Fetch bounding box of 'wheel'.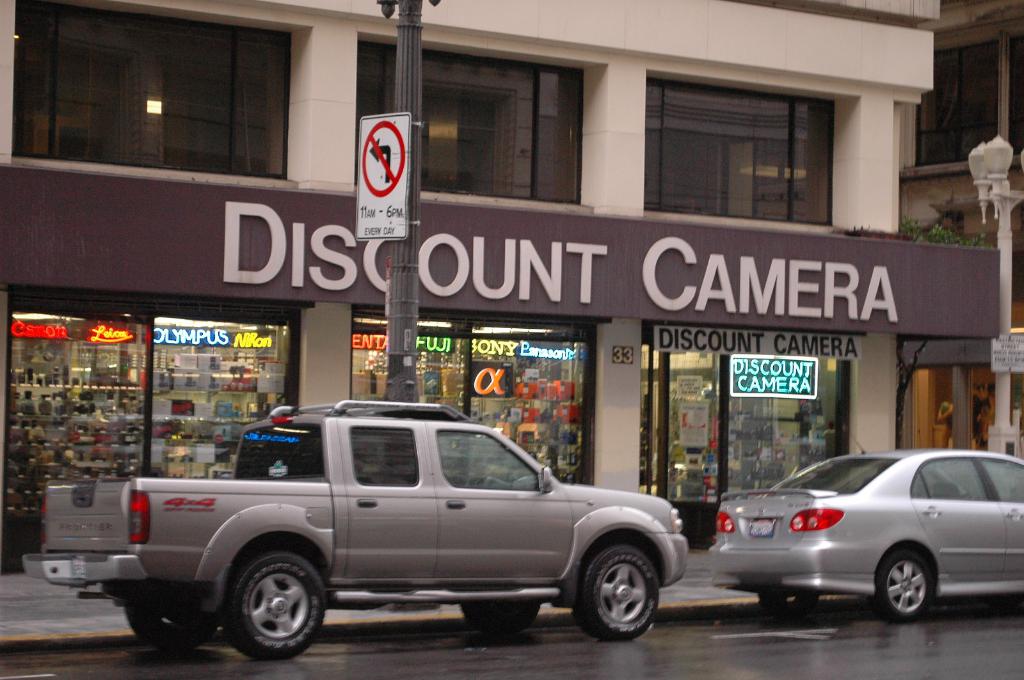
Bbox: bbox=[874, 551, 936, 625].
